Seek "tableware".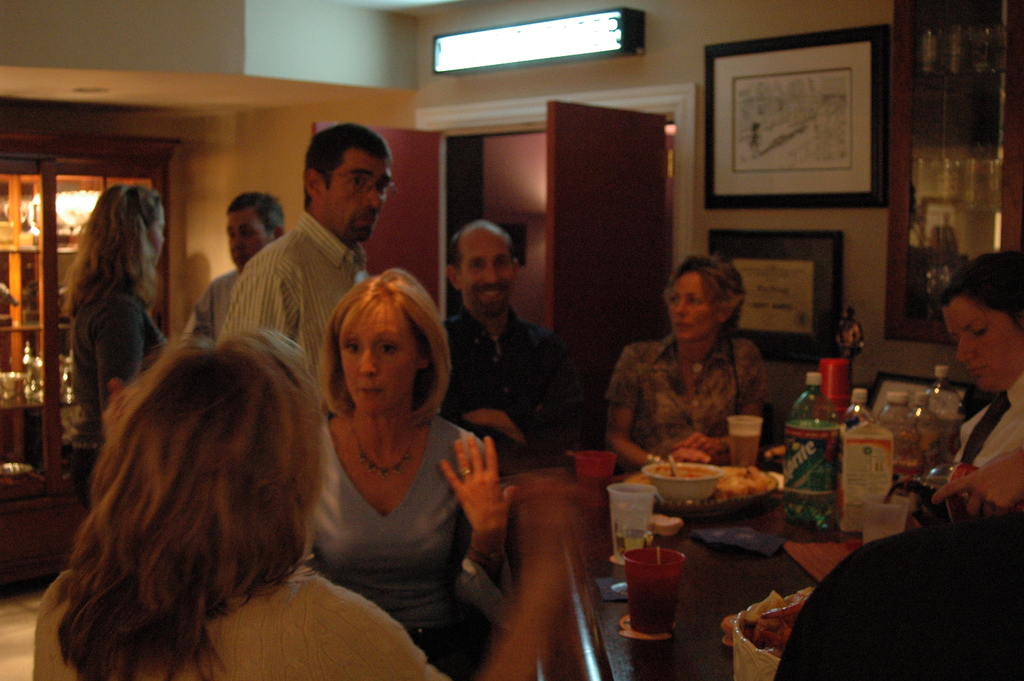
[left=576, top=449, right=614, bottom=483].
